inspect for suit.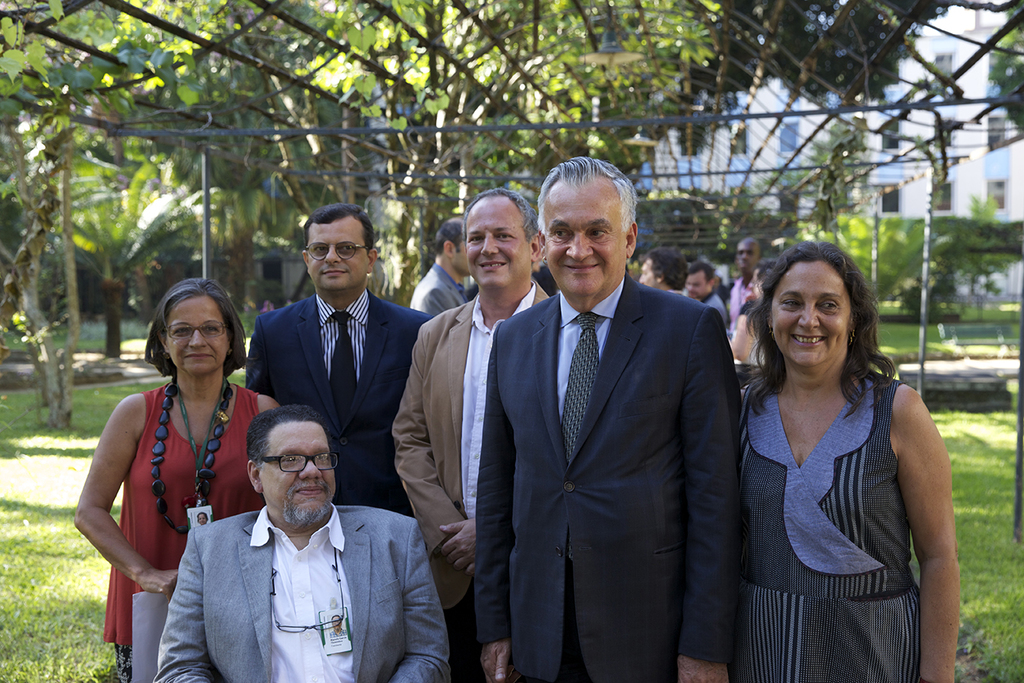
Inspection: l=468, t=269, r=747, b=682.
